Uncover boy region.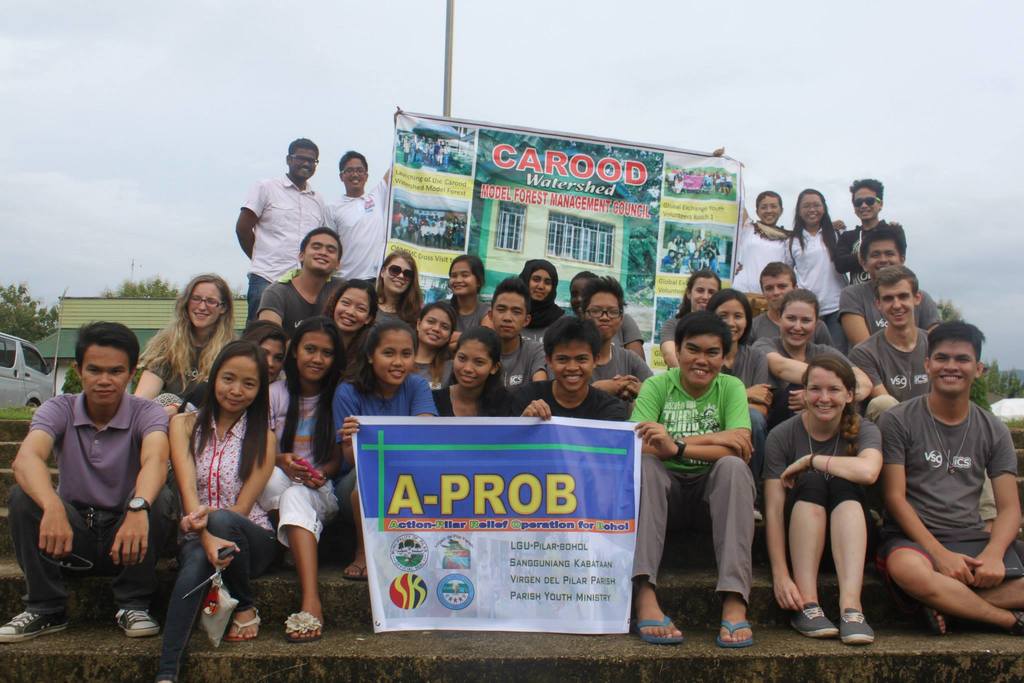
Uncovered: BBox(453, 282, 538, 387).
